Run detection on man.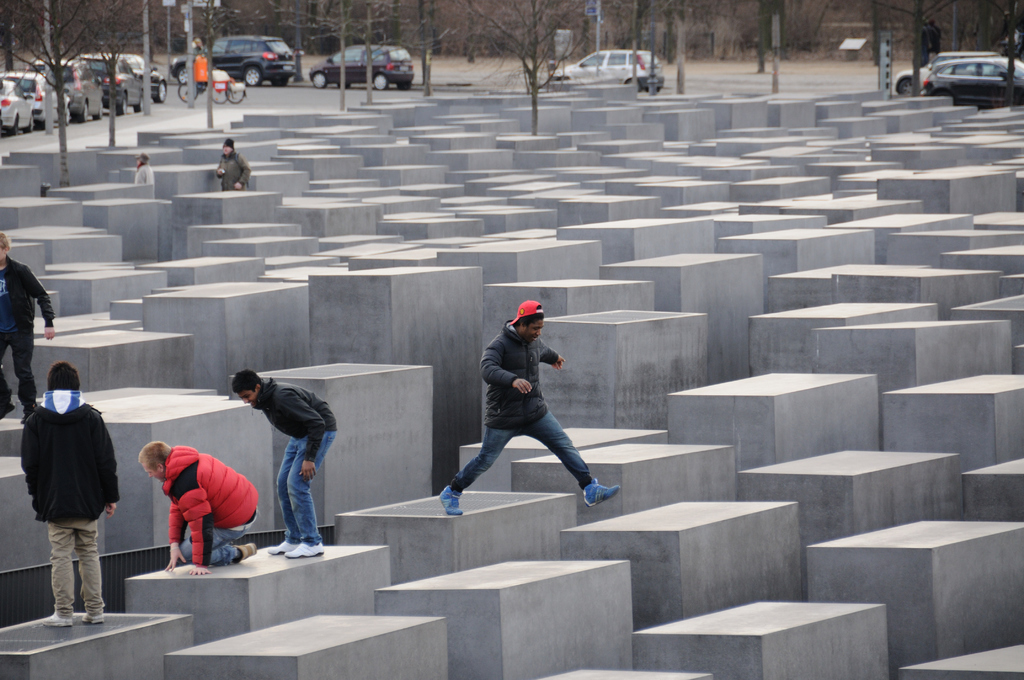
Result: [444, 305, 605, 521].
